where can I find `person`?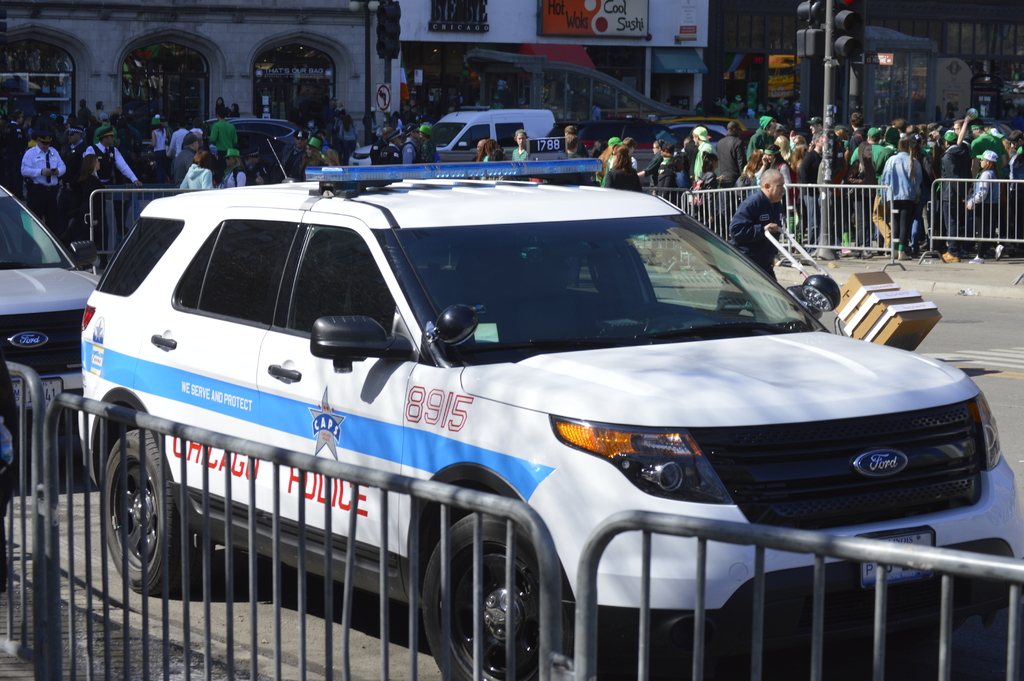
You can find it at <region>804, 114, 828, 154</region>.
